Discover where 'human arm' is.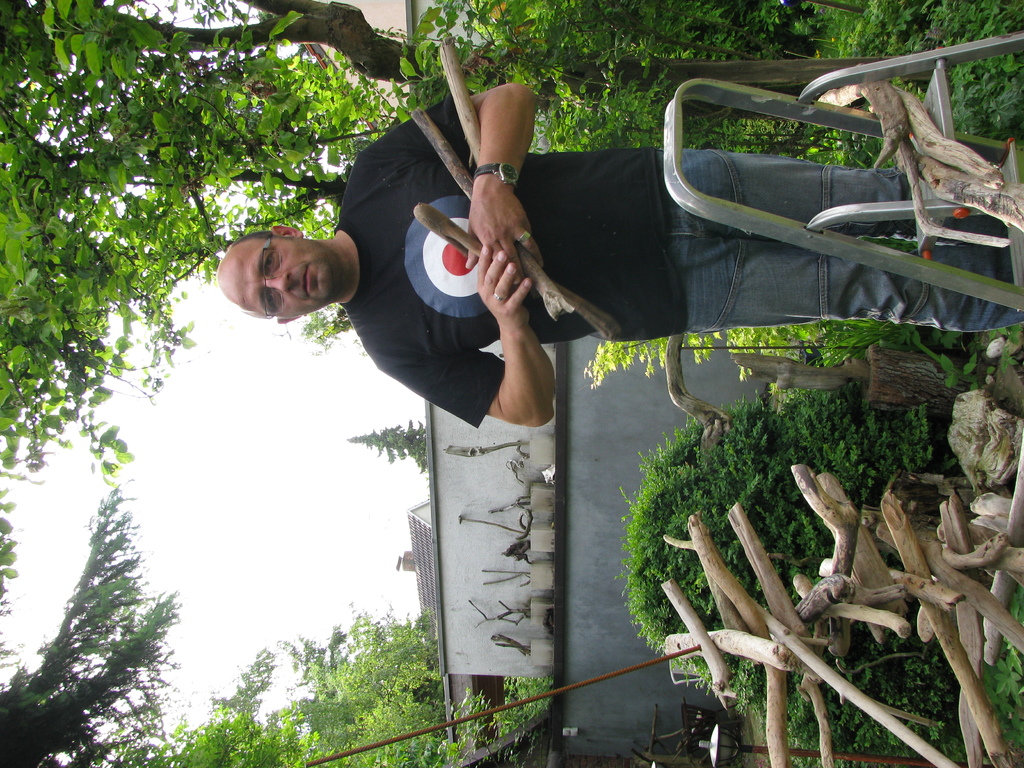
Discovered at (x1=356, y1=85, x2=542, y2=280).
